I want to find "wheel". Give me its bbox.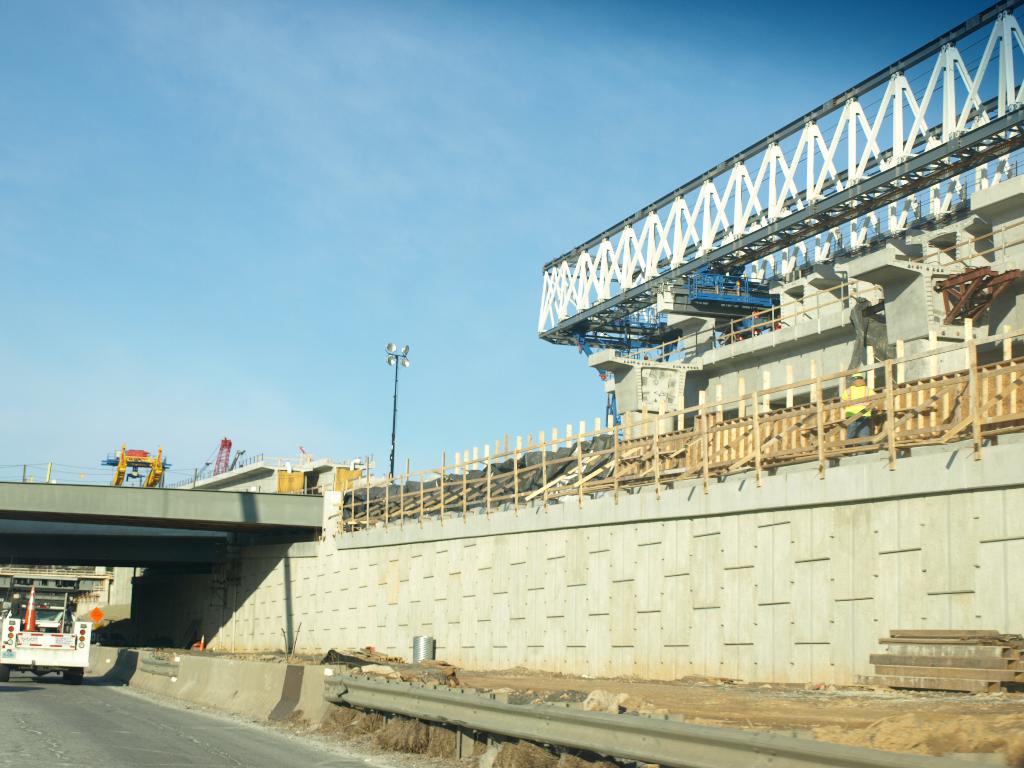
left=0, top=663, right=9, bottom=691.
